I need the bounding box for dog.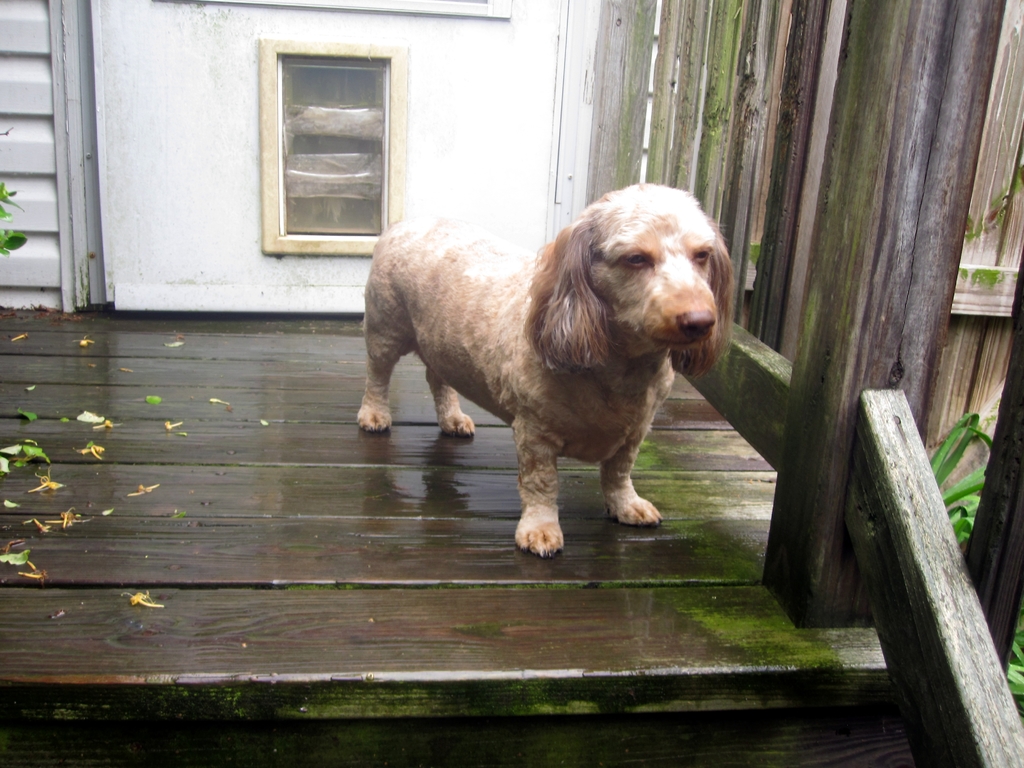
Here it is: bbox=(354, 184, 733, 563).
